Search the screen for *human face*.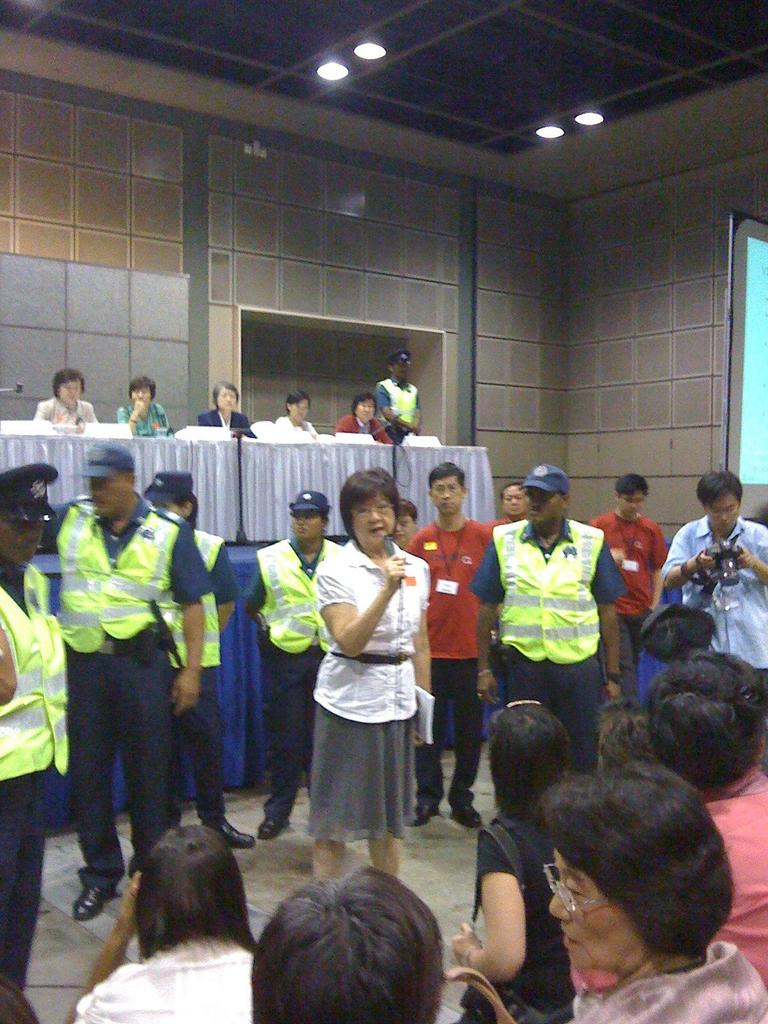
Found at (left=90, top=478, right=132, bottom=522).
